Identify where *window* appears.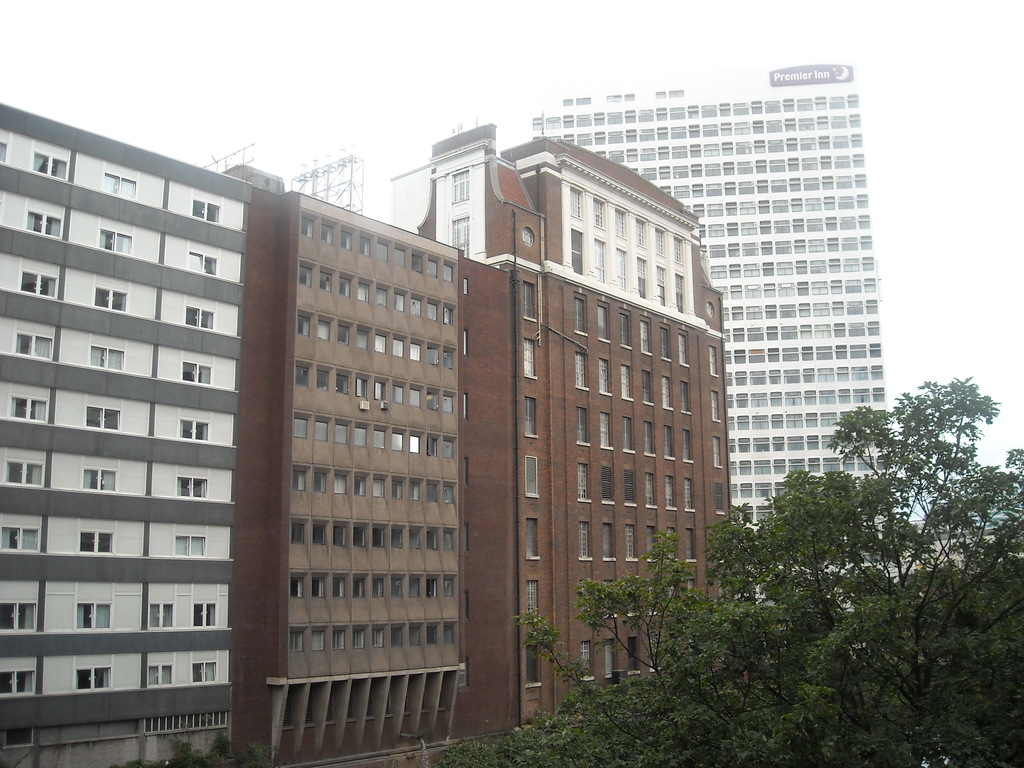
Appears at pyautogui.locateOnScreen(826, 218, 836, 231).
